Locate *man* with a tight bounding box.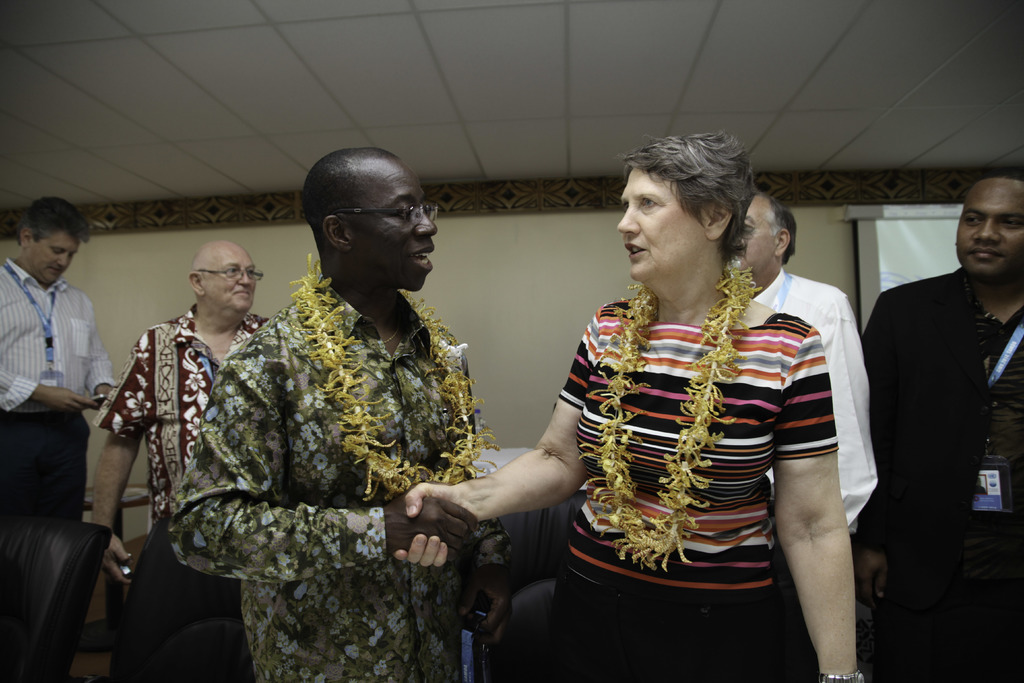
(84,241,275,682).
